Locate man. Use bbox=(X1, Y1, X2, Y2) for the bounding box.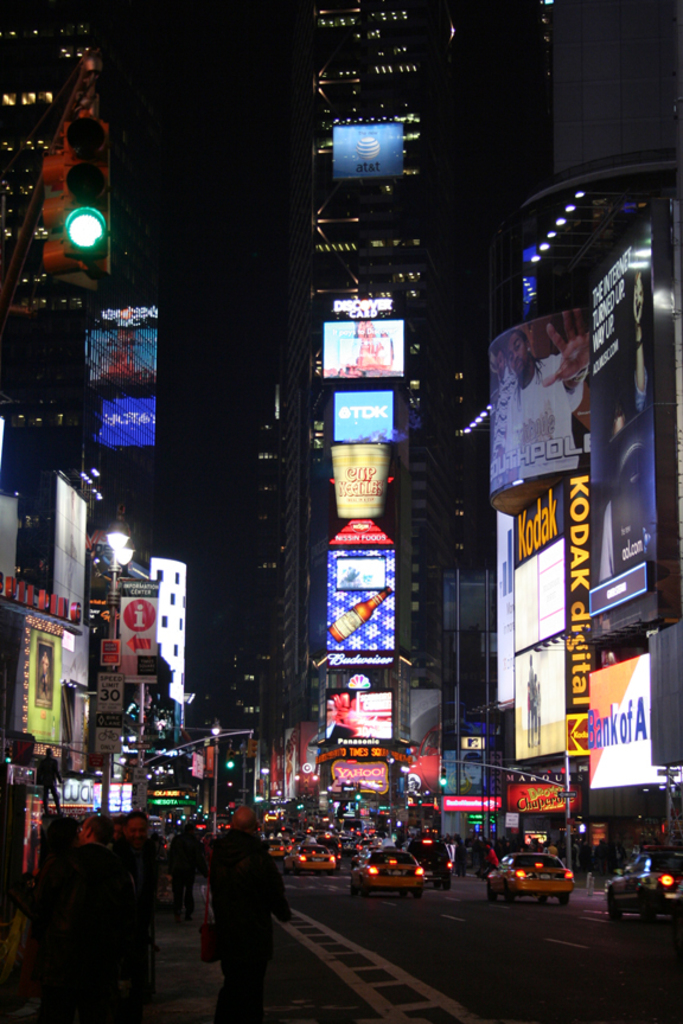
bbox=(167, 824, 204, 919).
